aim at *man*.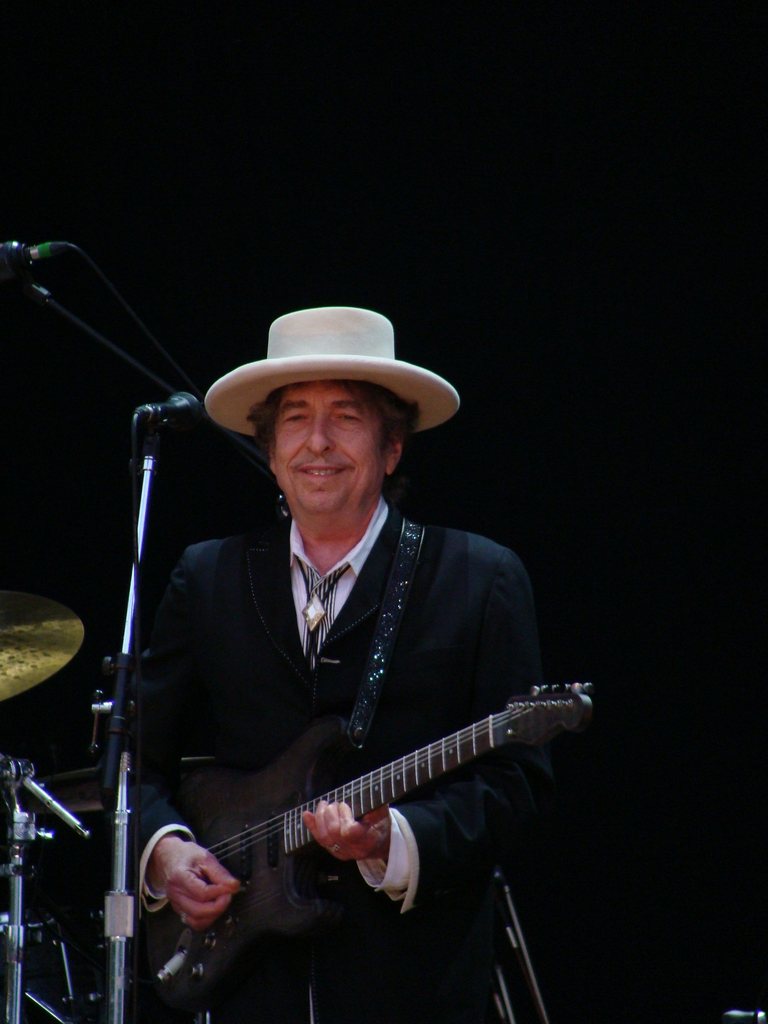
Aimed at box=[78, 278, 582, 1023].
